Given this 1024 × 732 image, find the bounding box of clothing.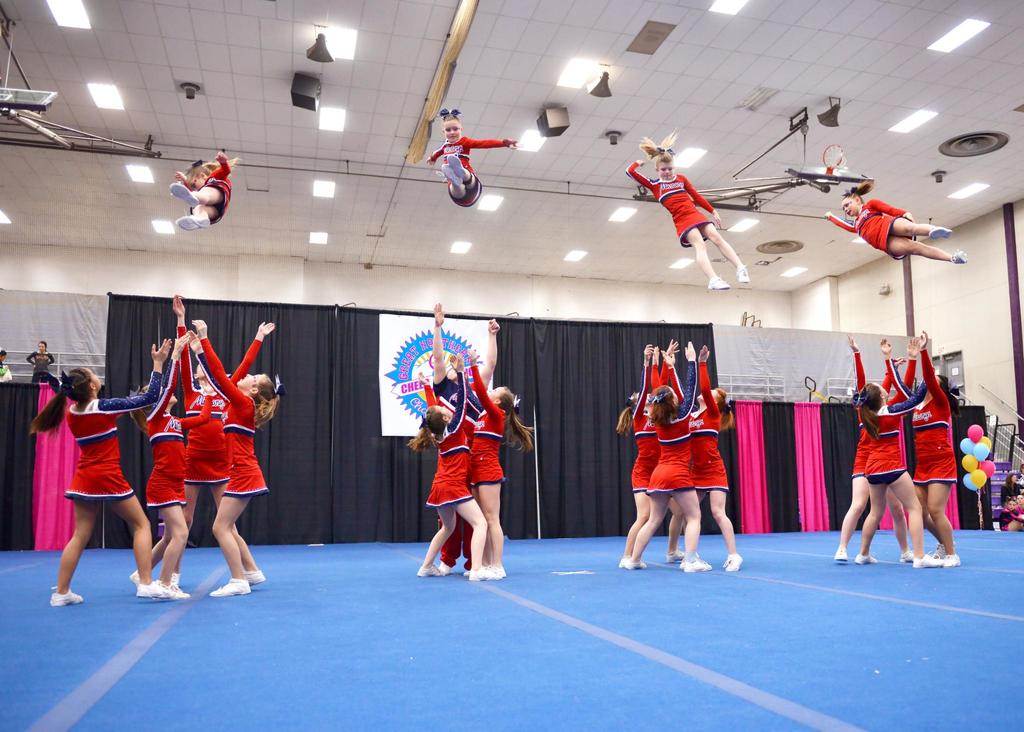
pyautogui.locateOnScreen(824, 195, 915, 260).
